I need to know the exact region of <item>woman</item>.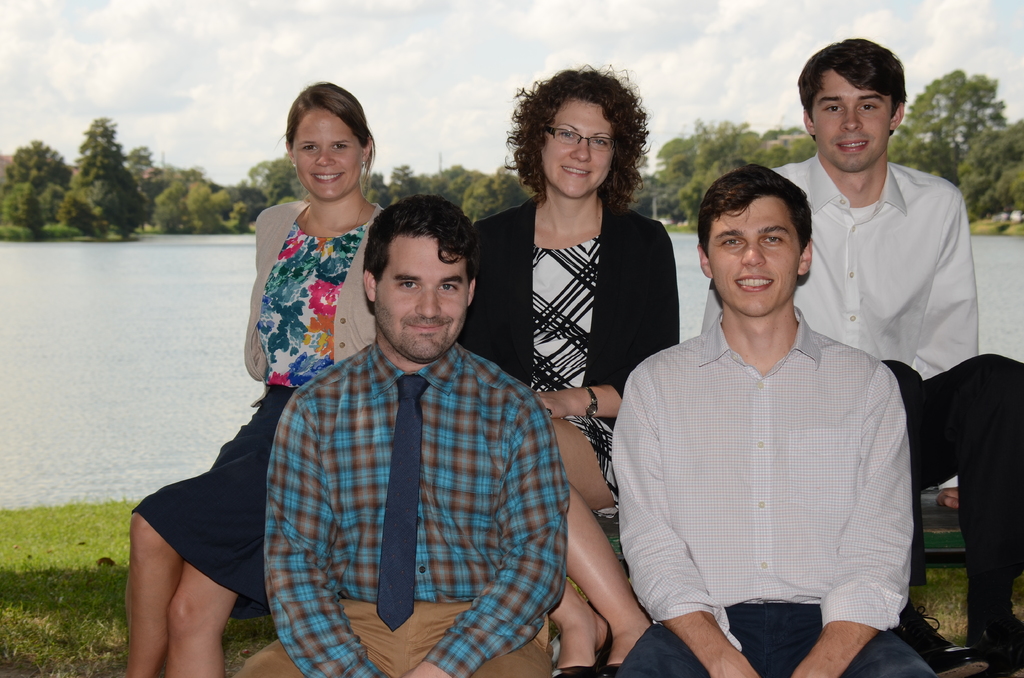
Region: <bbox>123, 83, 390, 677</bbox>.
